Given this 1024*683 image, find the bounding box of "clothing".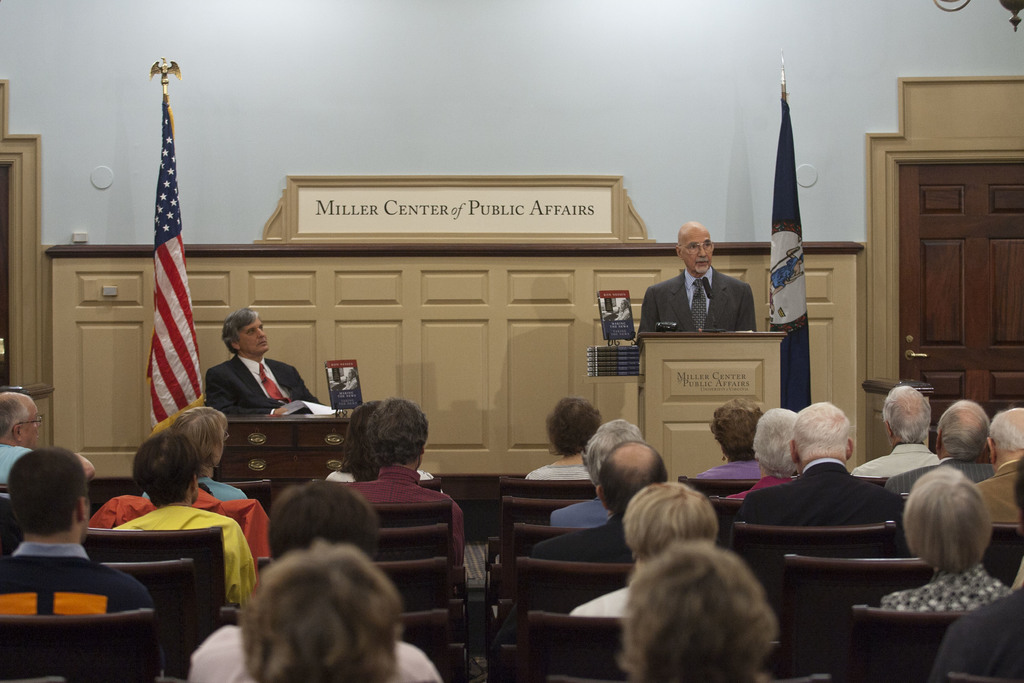
847, 439, 952, 485.
